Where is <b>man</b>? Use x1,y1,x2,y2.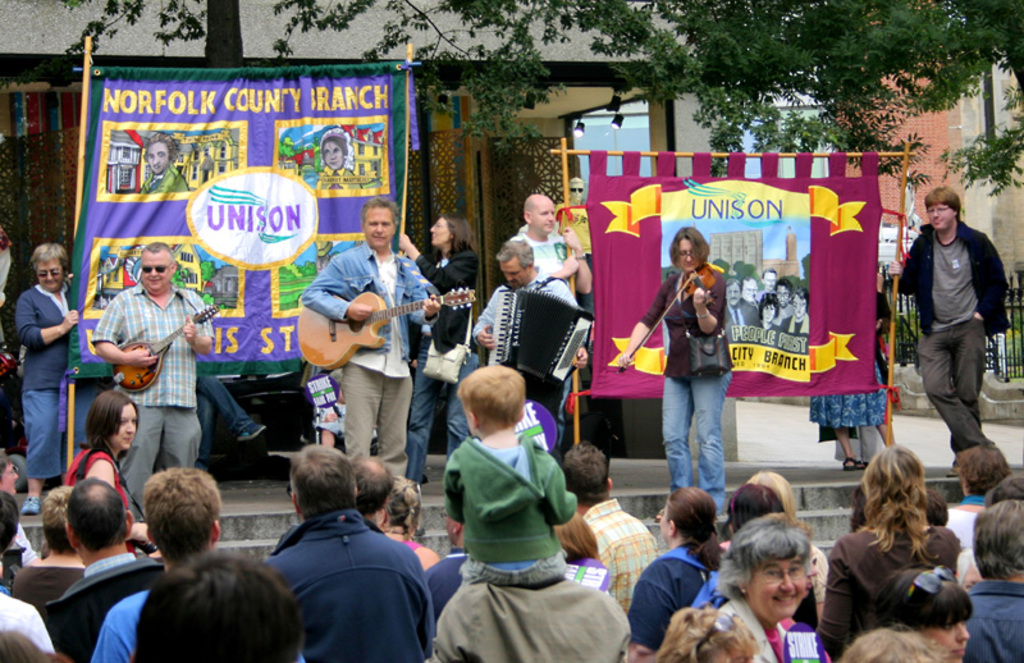
259,442,453,662.
